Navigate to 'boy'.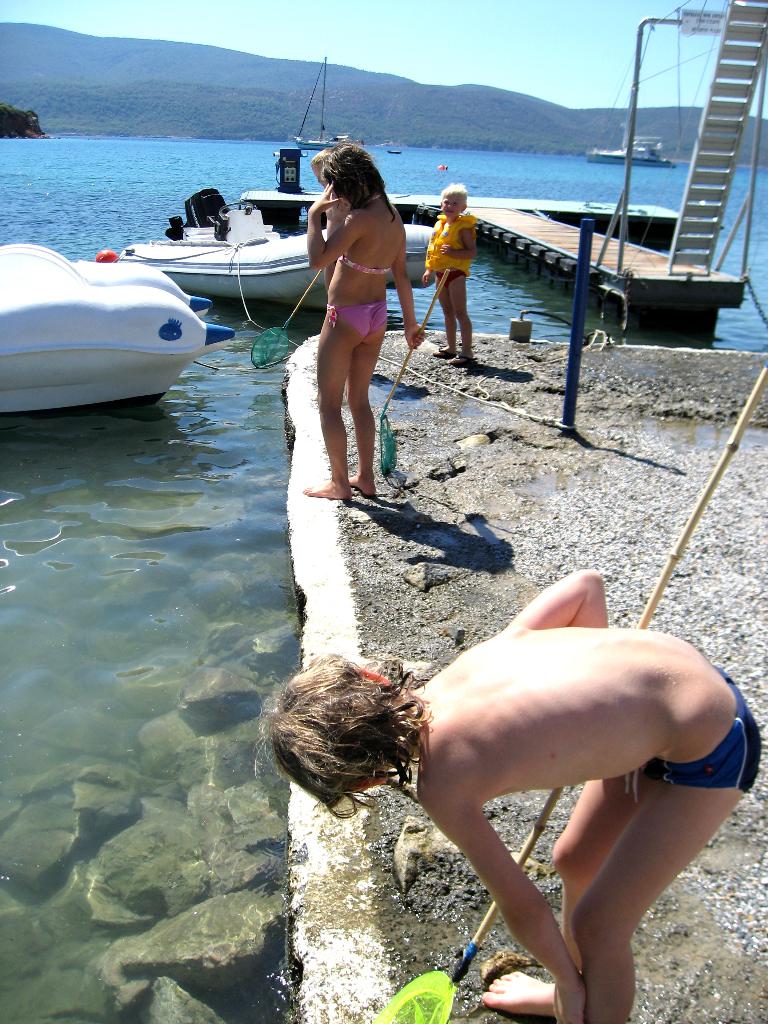
Navigation target: locate(422, 182, 479, 366).
